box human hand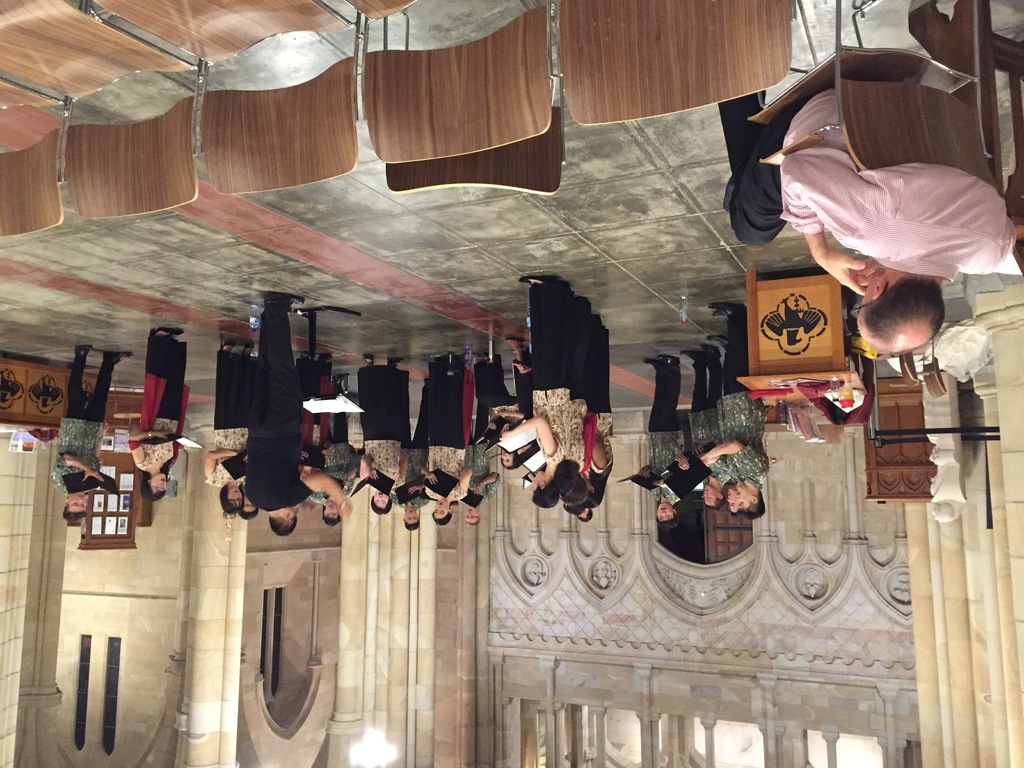
[left=653, top=481, right=665, bottom=487]
